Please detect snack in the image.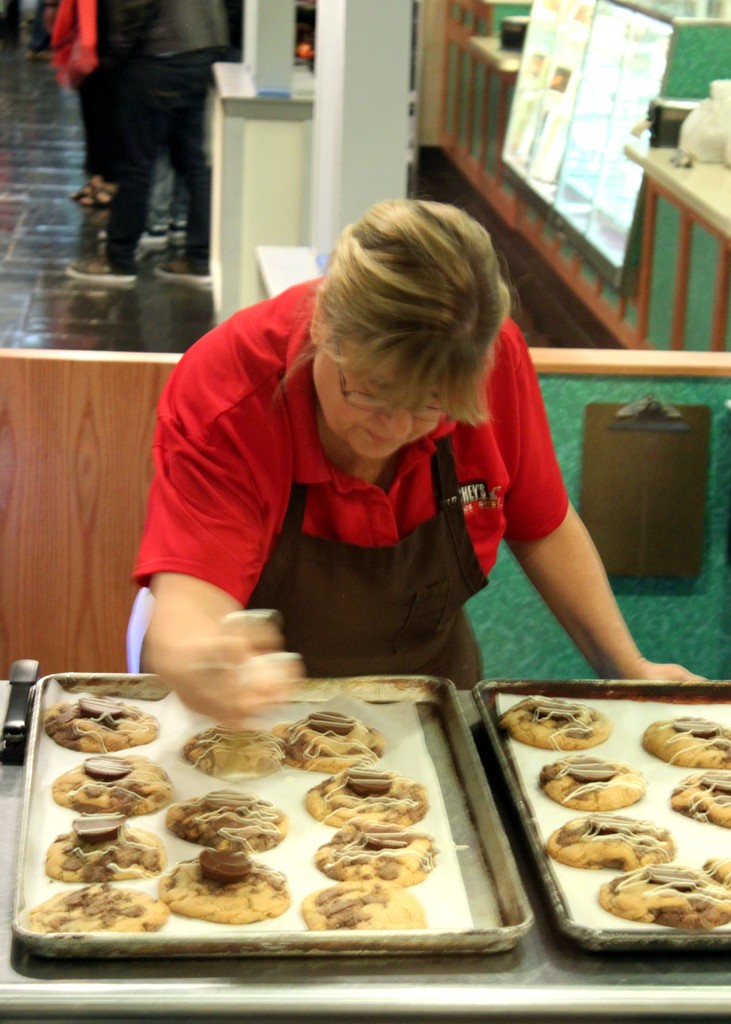
bbox(55, 757, 177, 818).
